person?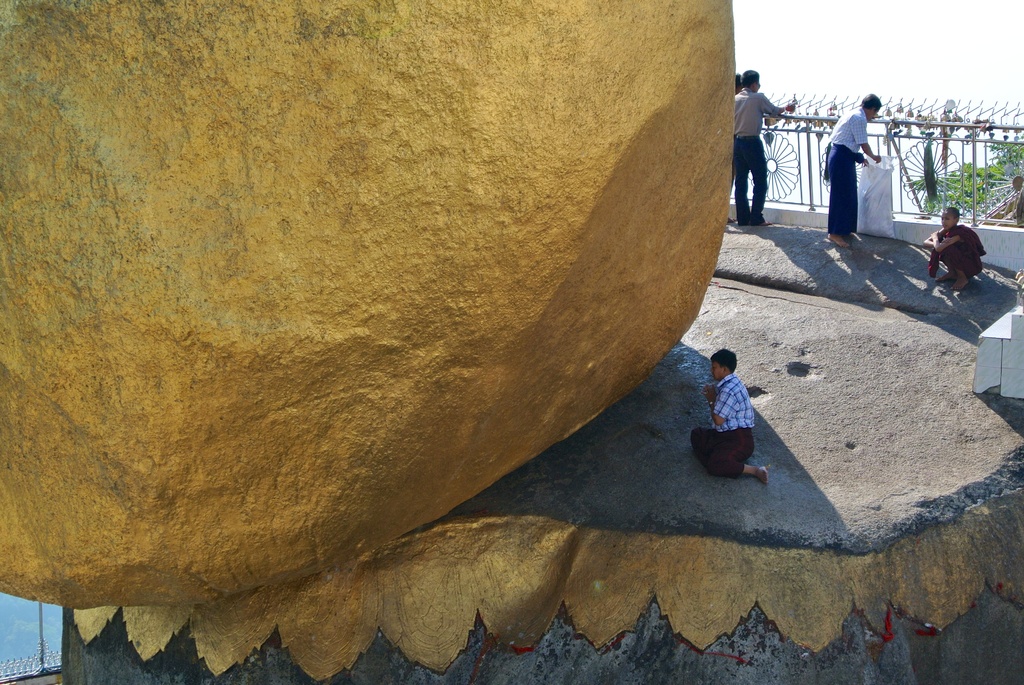
(689, 348, 770, 488)
